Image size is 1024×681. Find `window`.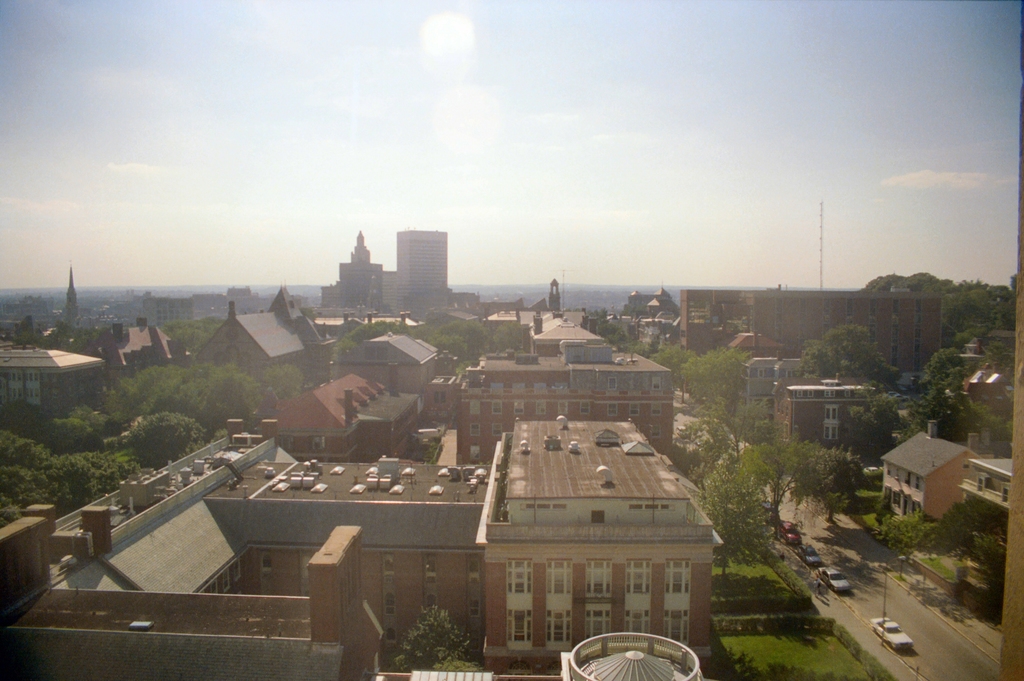
bbox=(221, 570, 231, 590).
